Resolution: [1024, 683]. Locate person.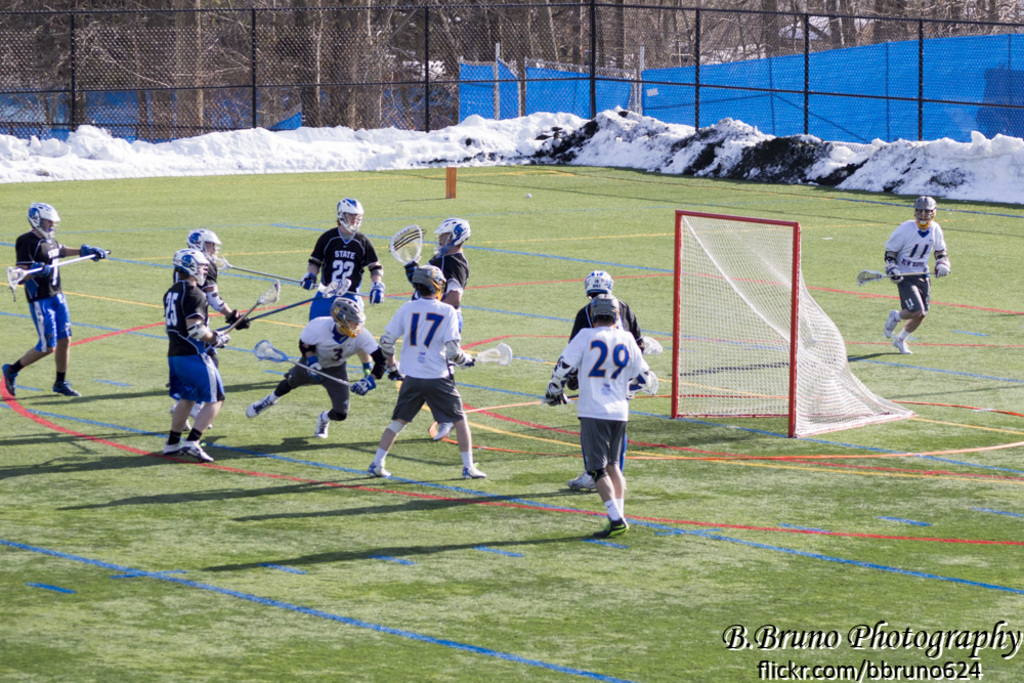
x1=246, y1=295, x2=387, y2=441.
